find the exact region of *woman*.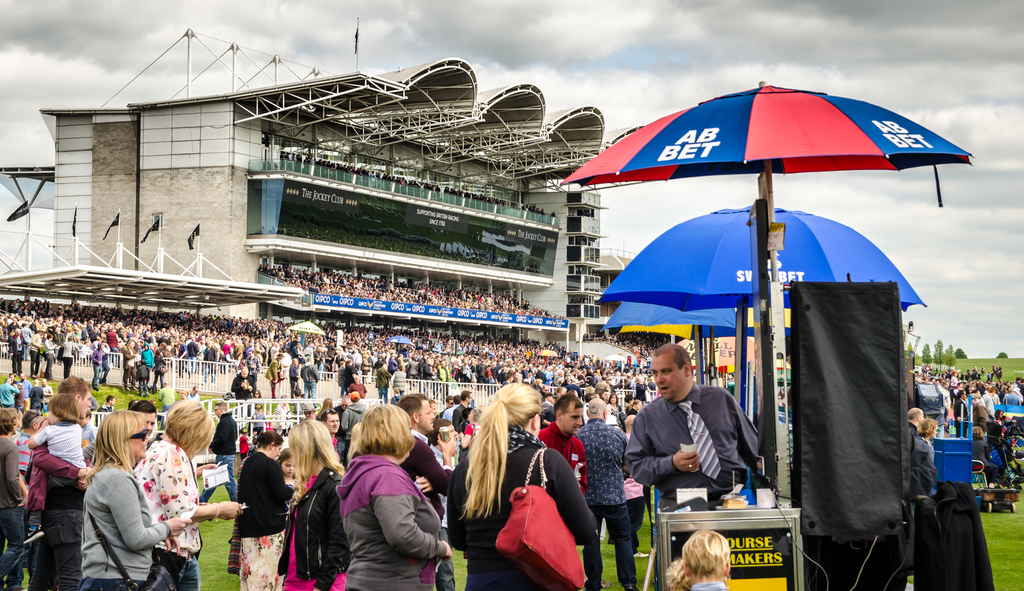
Exact region: 131,397,243,590.
